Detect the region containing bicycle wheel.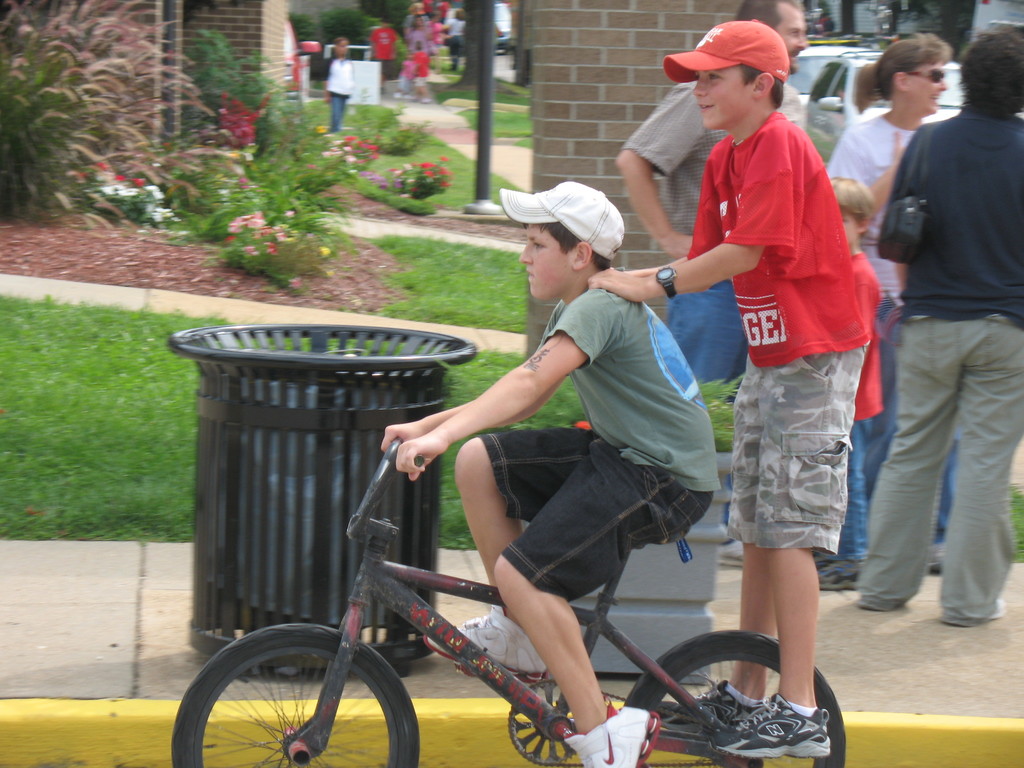
box(625, 631, 846, 767).
